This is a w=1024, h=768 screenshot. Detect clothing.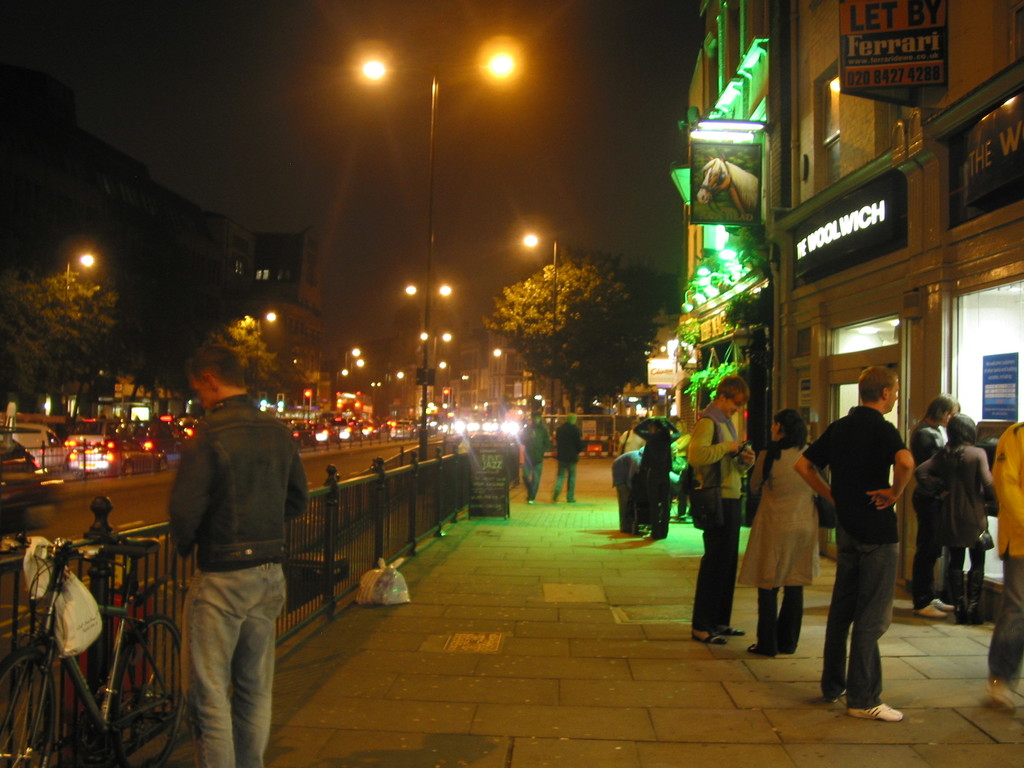
[984, 419, 1023, 681].
